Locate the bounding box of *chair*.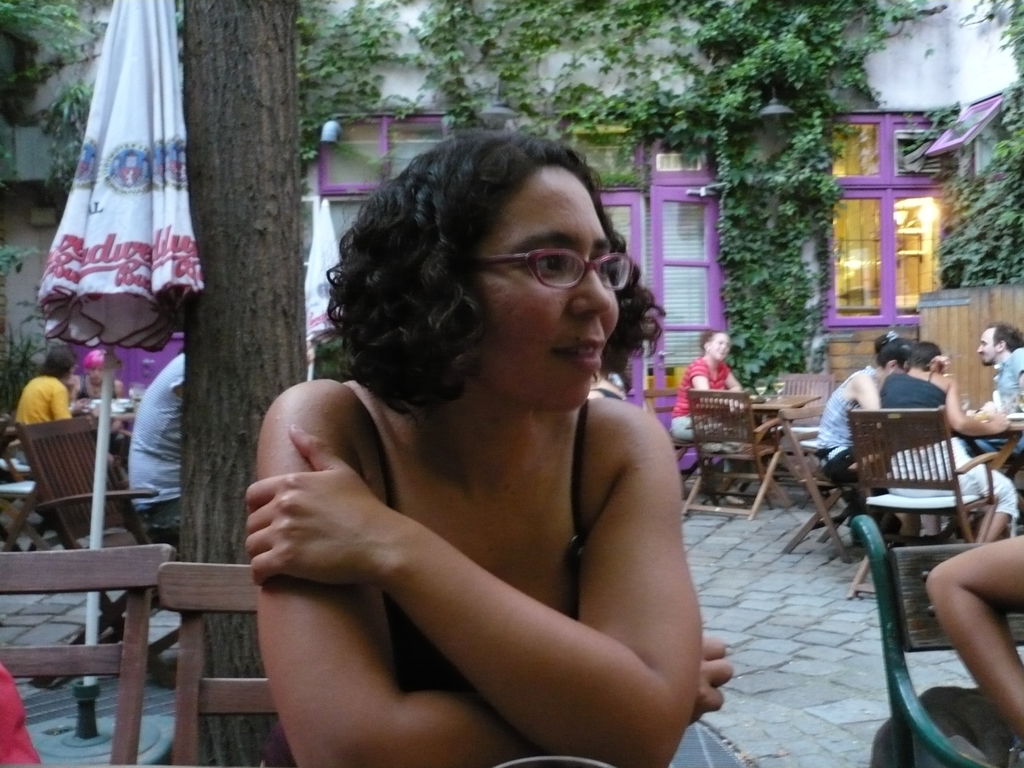
Bounding box: bbox=(156, 561, 294, 767).
